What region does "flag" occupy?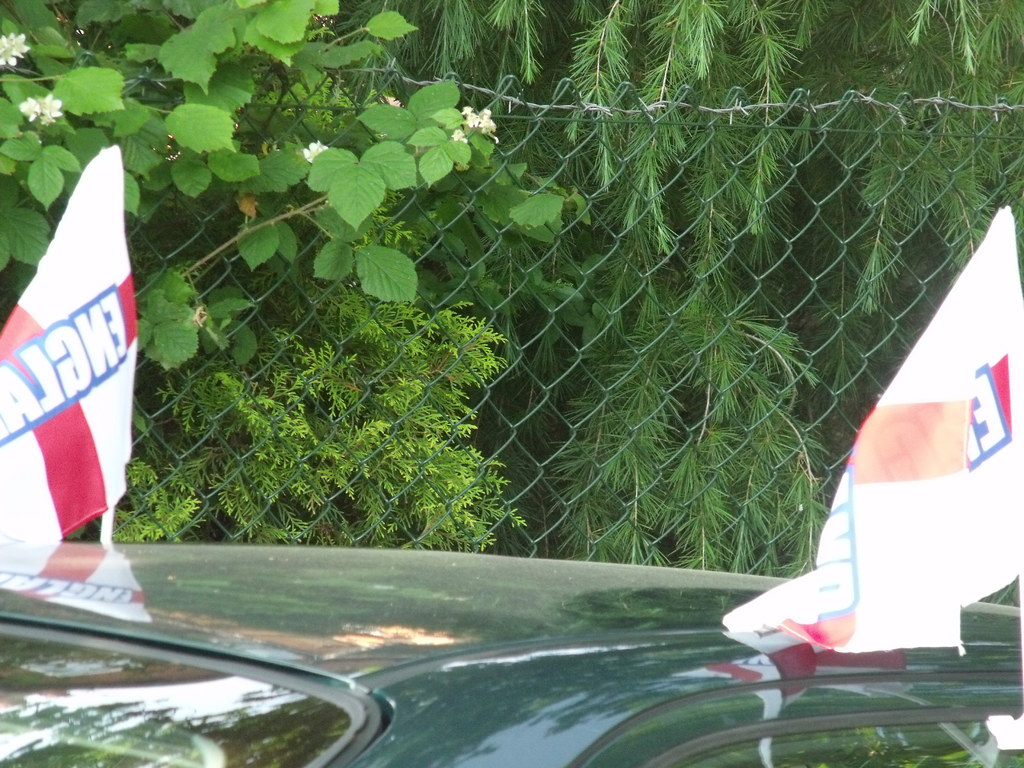
<bbox>0, 143, 138, 548</bbox>.
